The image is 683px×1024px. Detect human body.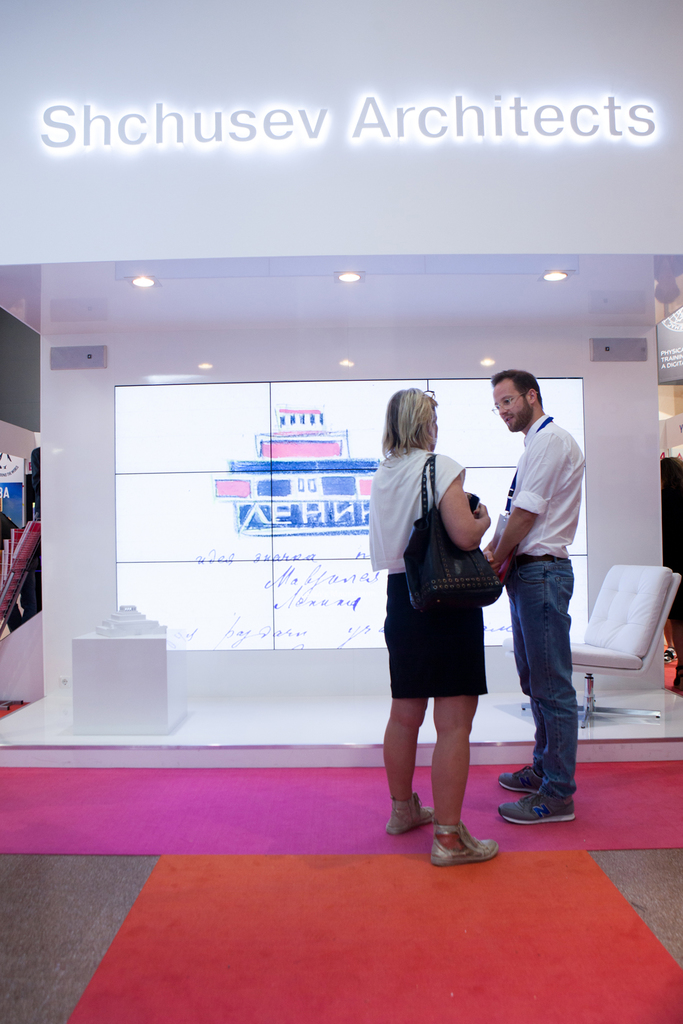
Detection: pyautogui.locateOnScreen(370, 382, 519, 870).
